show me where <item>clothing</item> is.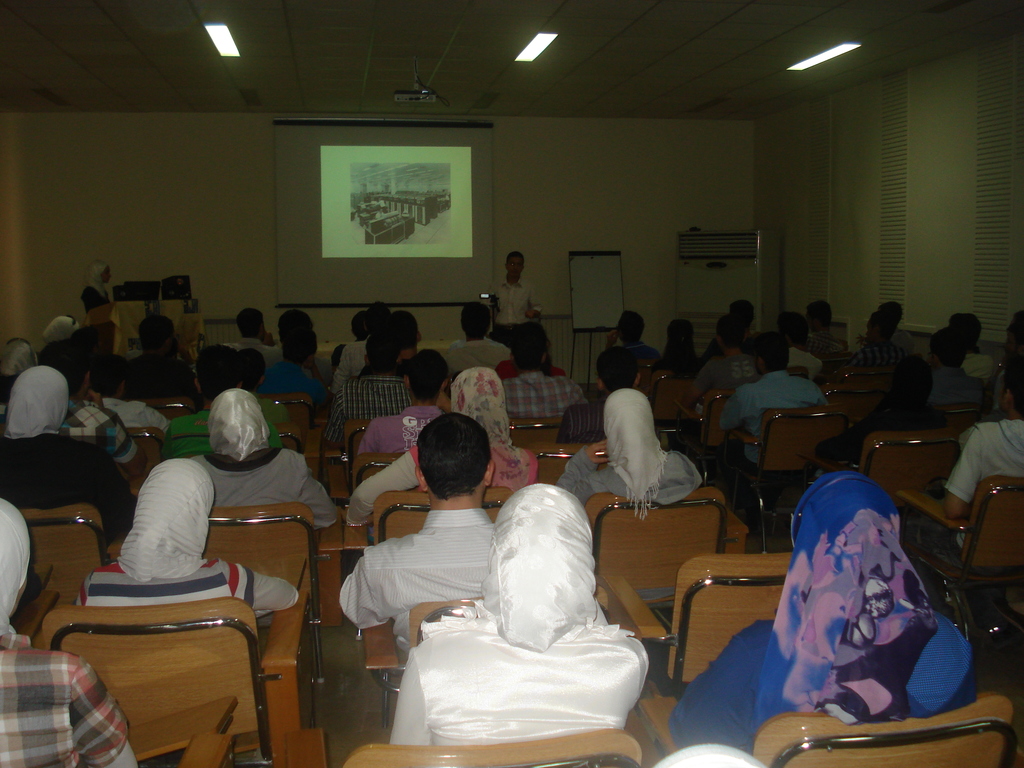
<item>clothing</item> is at left=74, top=456, right=304, bottom=621.
